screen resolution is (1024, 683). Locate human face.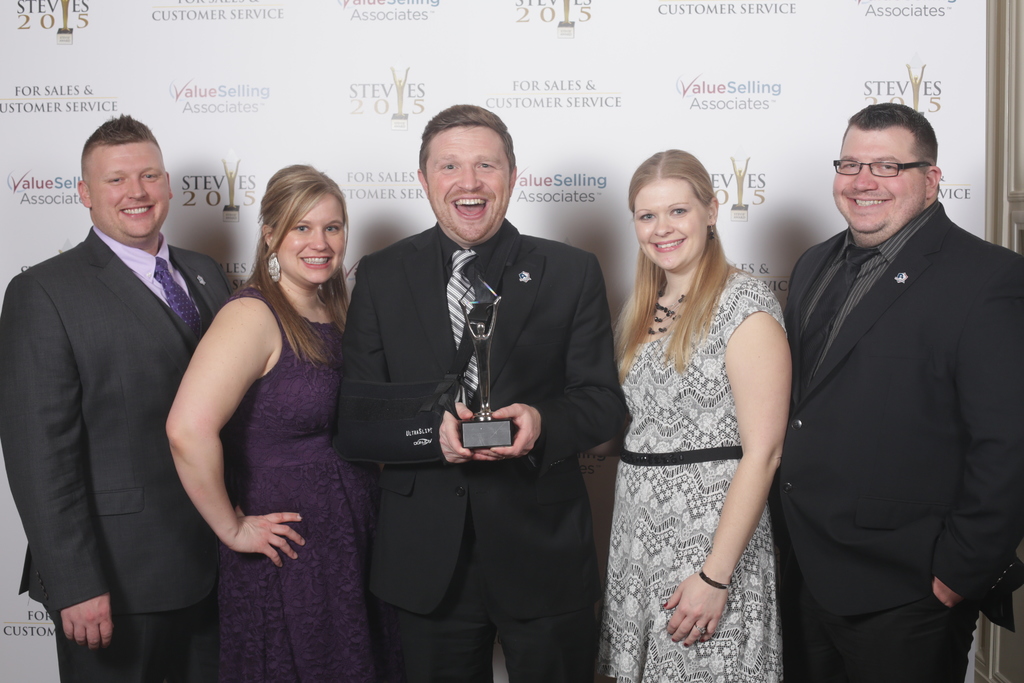
bbox(633, 176, 704, 267).
